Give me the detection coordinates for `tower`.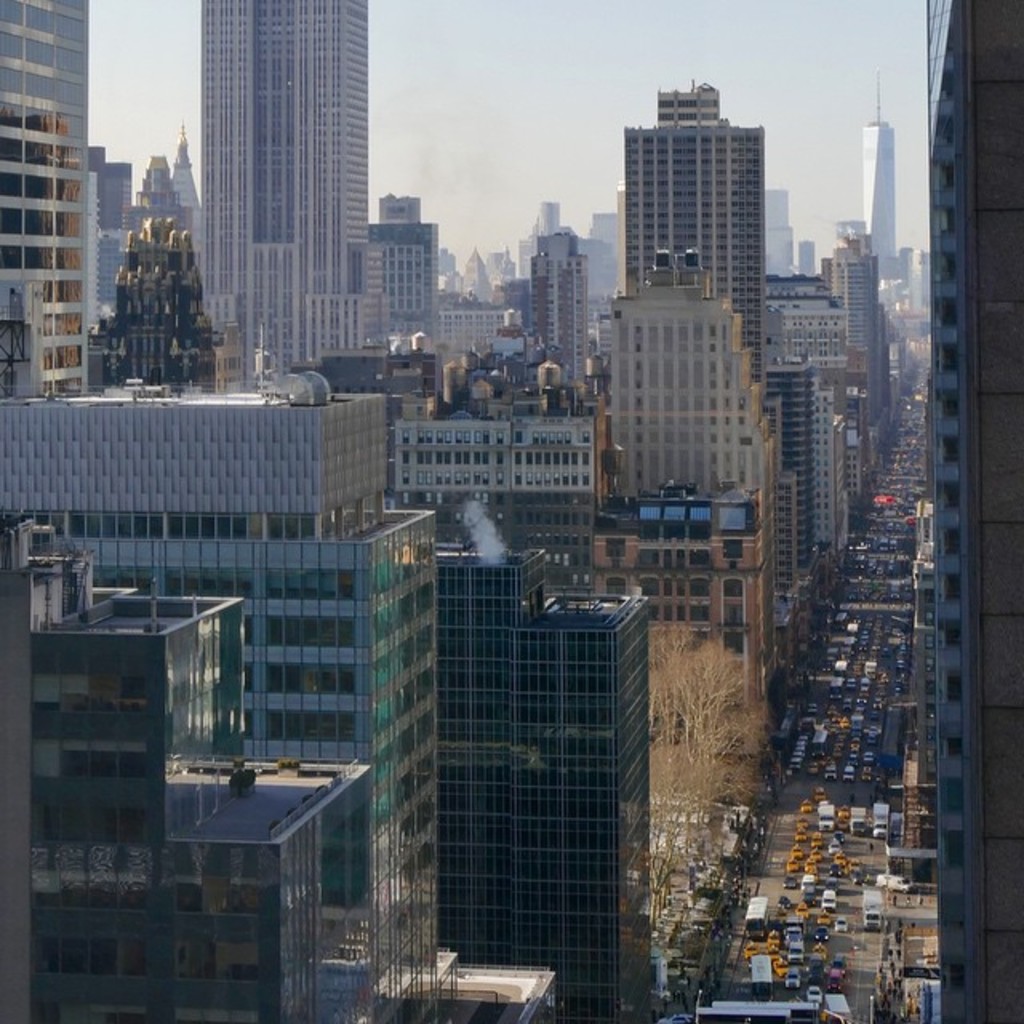
x1=859, y1=86, x2=896, y2=277.
